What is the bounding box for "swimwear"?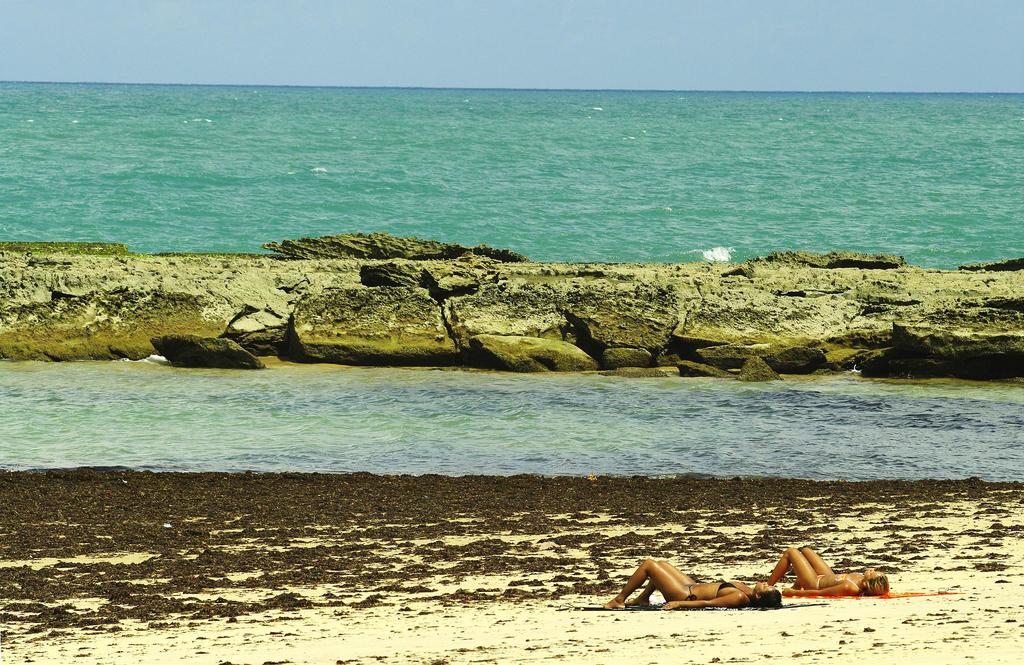
crop(716, 583, 749, 595).
